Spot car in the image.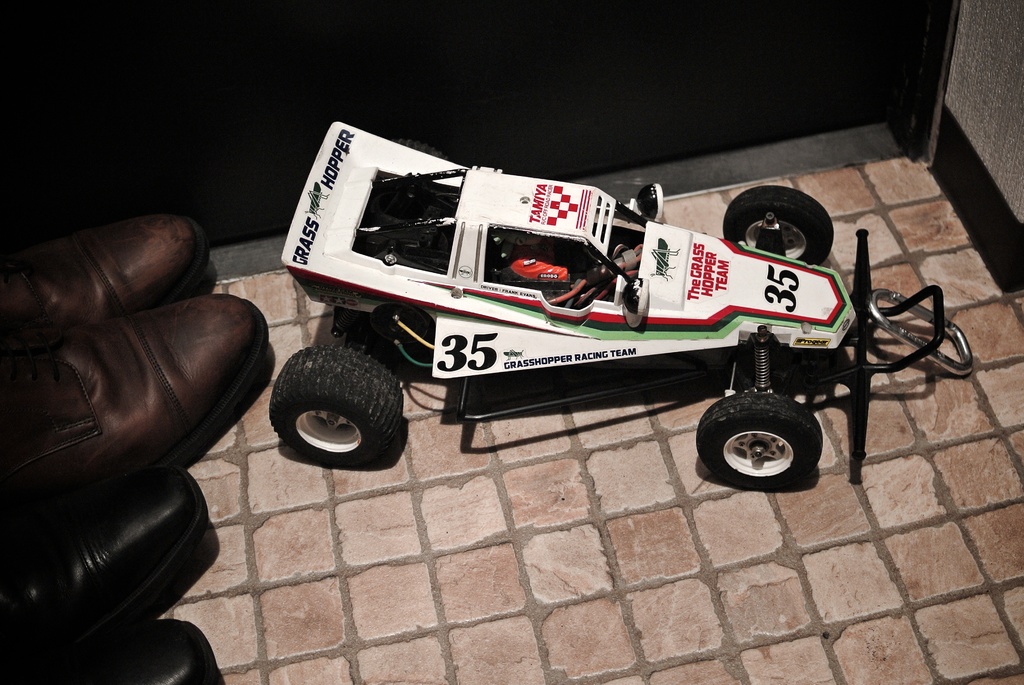
car found at (253, 113, 888, 496).
